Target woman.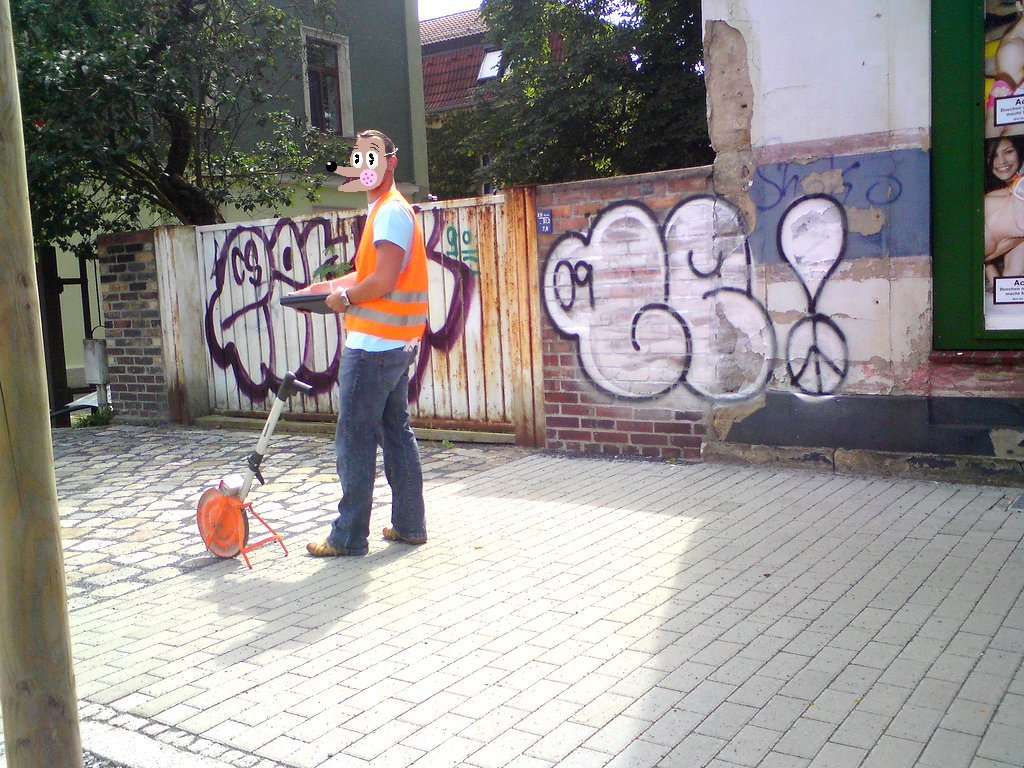
Target region: [left=987, top=139, right=1023, bottom=288].
